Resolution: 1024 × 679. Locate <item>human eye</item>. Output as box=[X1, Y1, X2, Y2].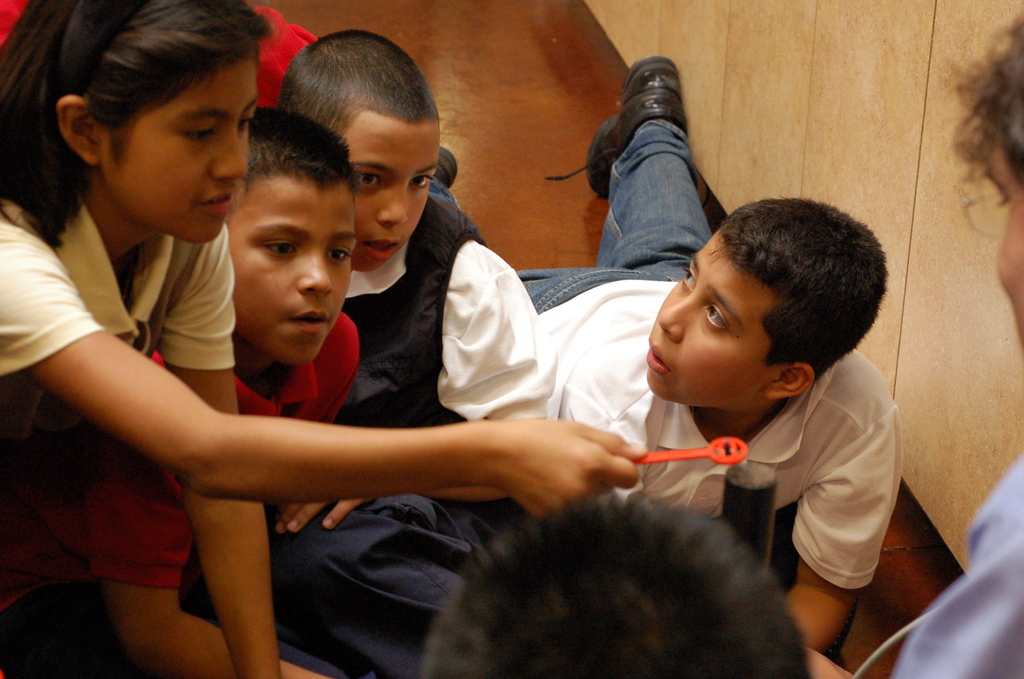
box=[406, 171, 438, 193].
